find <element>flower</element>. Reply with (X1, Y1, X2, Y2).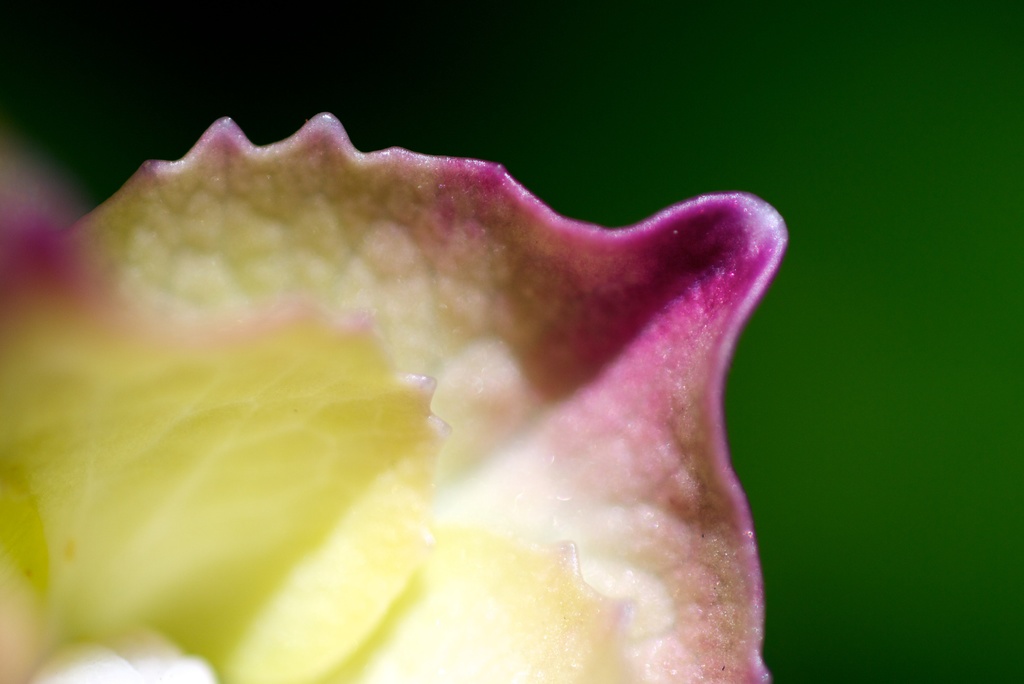
(0, 106, 779, 683).
